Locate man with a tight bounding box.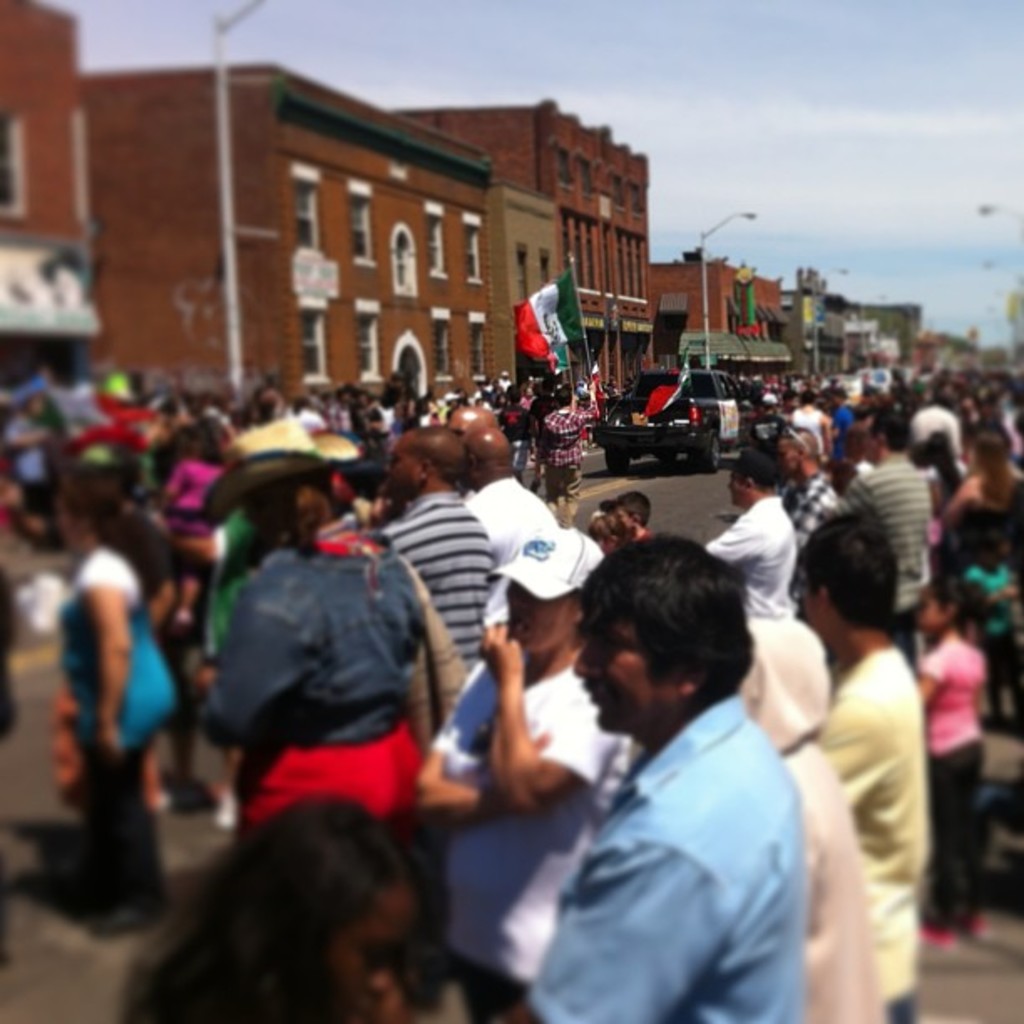
365/430/500/664.
